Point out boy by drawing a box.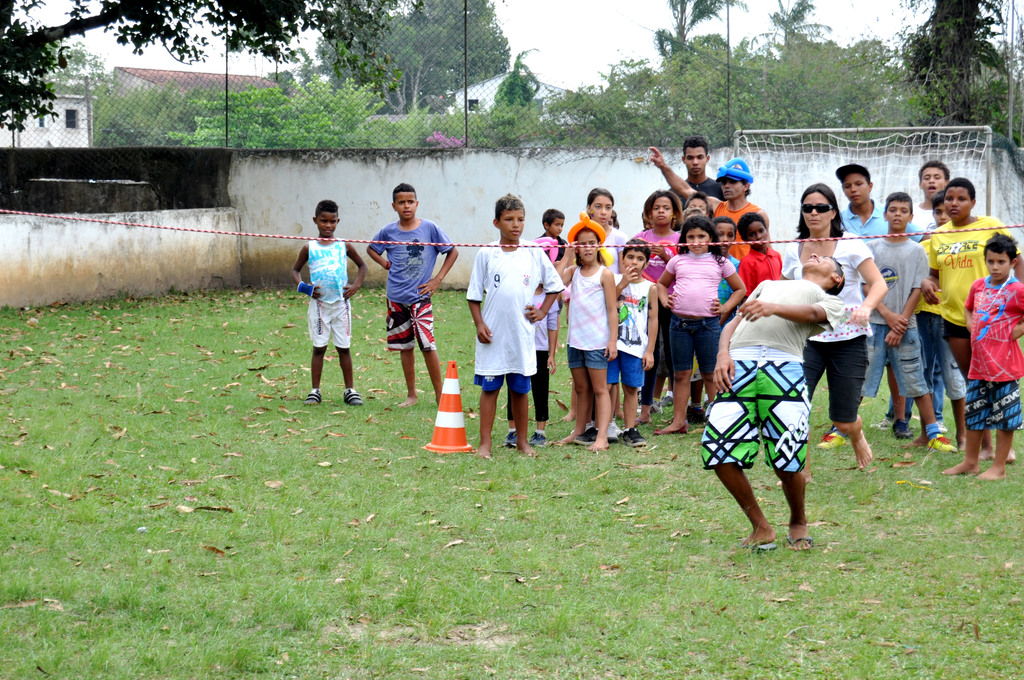
[921, 177, 1023, 463].
